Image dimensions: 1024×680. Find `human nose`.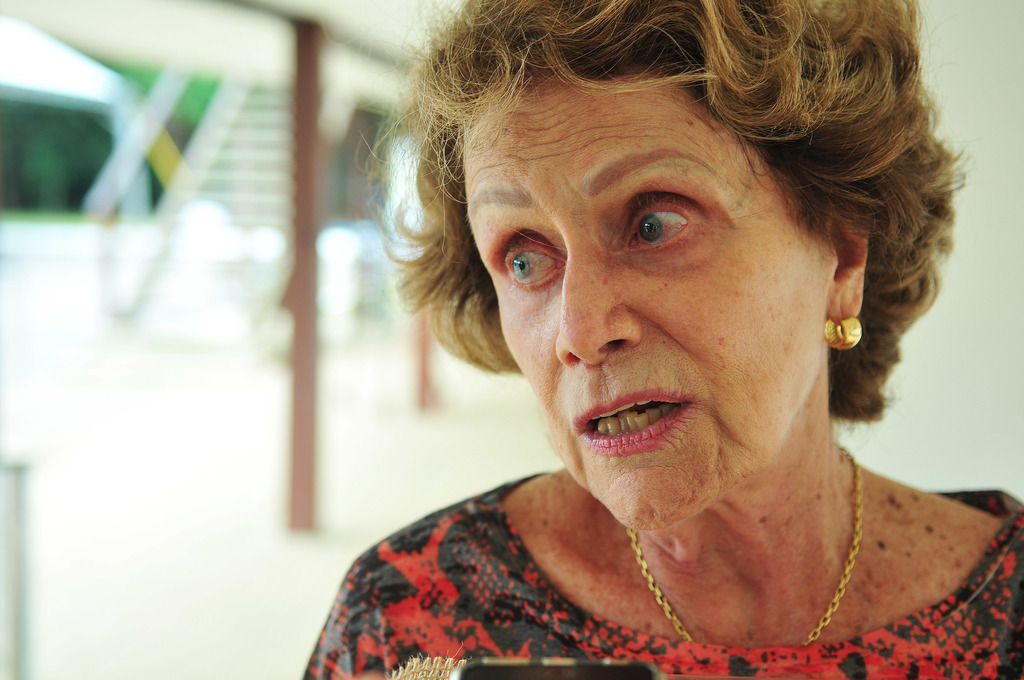
552, 224, 641, 366.
